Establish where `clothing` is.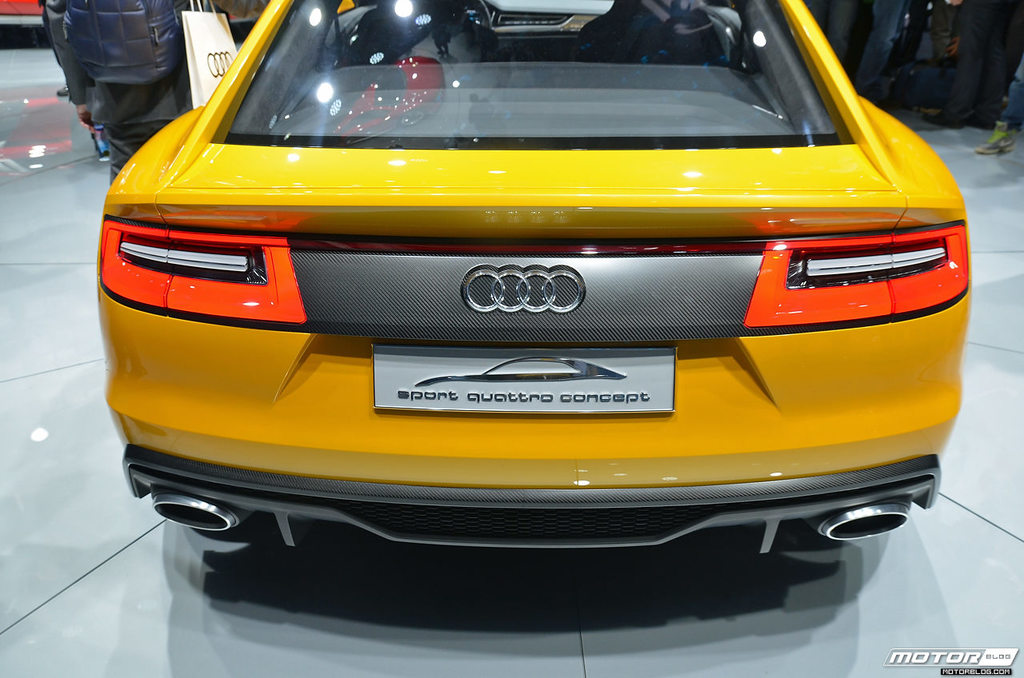
Established at bbox=(860, 0, 898, 99).
